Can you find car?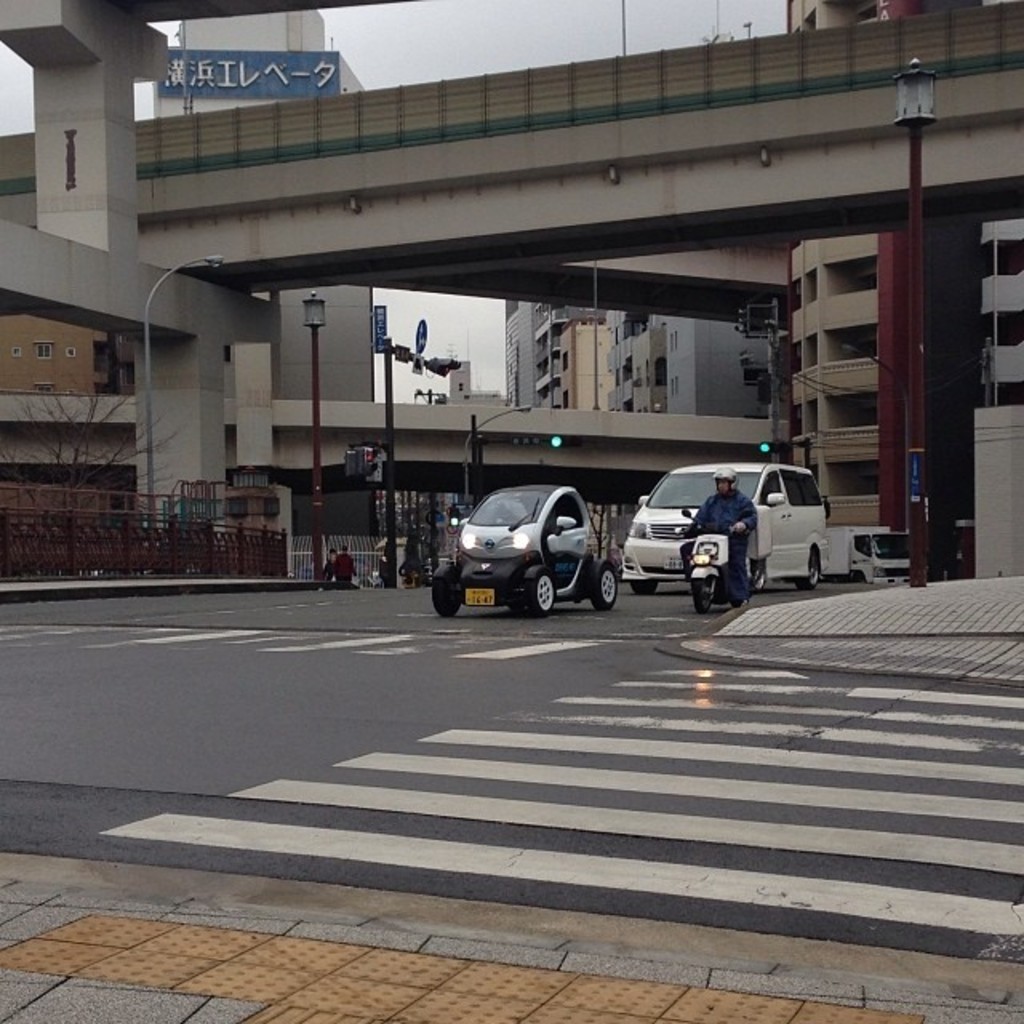
Yes, bounding box: (432,483,621,619).
